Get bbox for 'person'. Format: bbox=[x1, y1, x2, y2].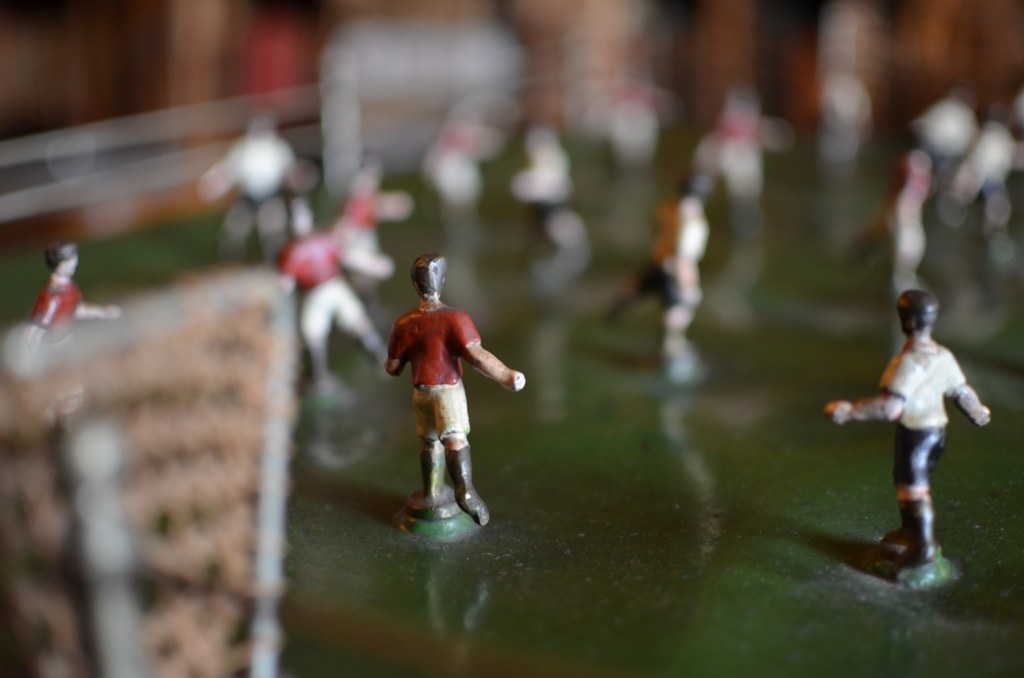
bbox=[270, 201, 381, 389].
